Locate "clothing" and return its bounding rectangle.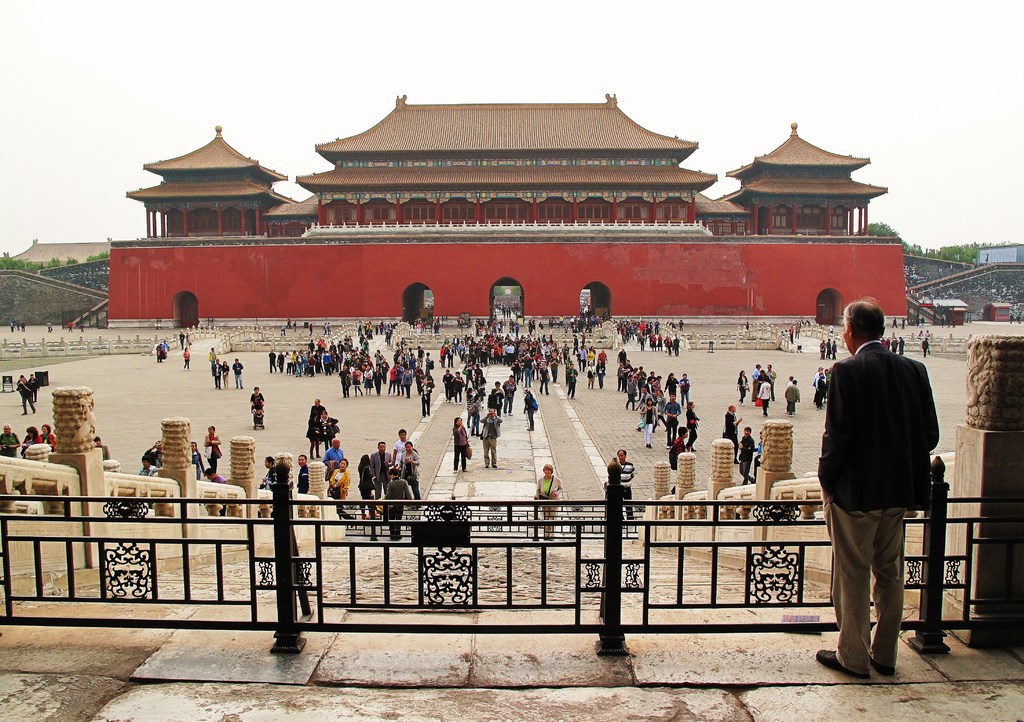
bbox(783, 384, 801, 419).
